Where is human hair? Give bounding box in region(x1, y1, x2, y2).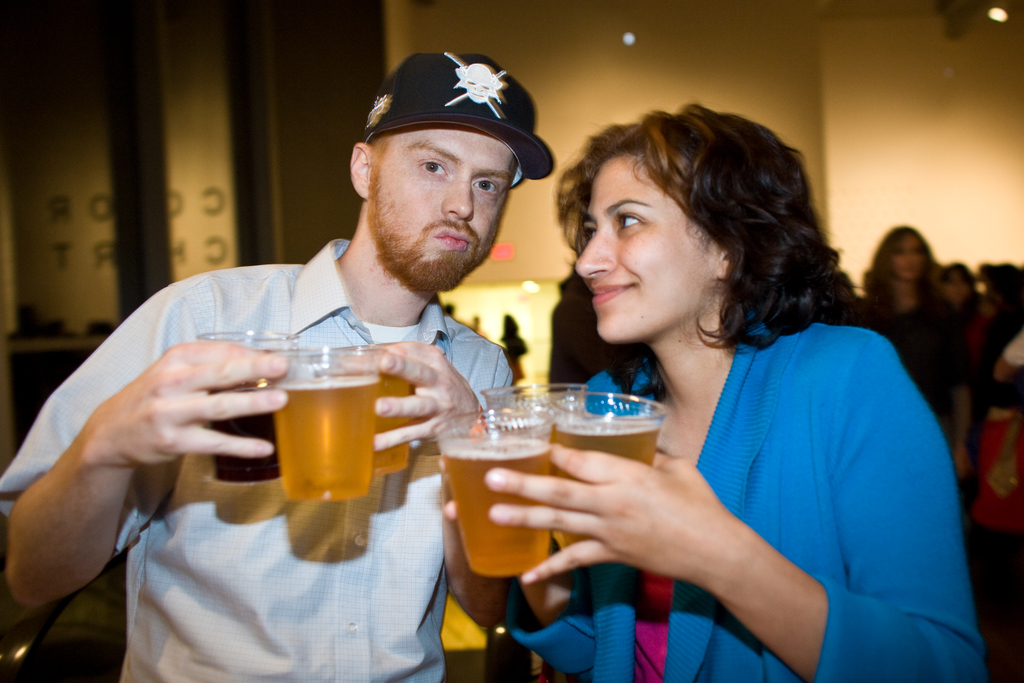
region(942, 262, 977, 304).
